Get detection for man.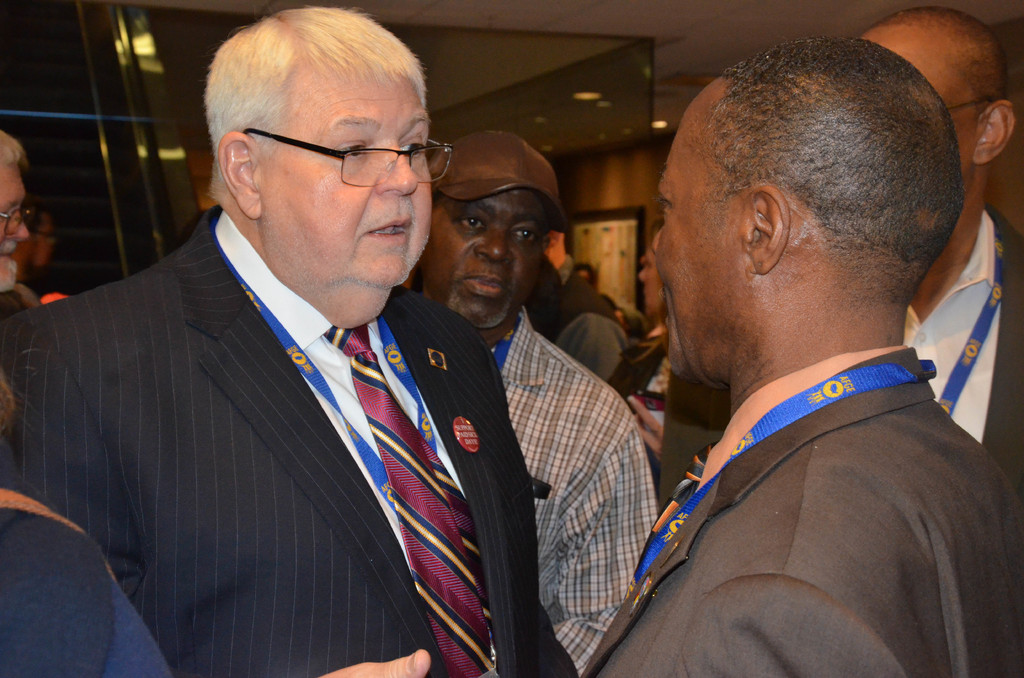
Detection: box(860, 8, 1023, 495).
